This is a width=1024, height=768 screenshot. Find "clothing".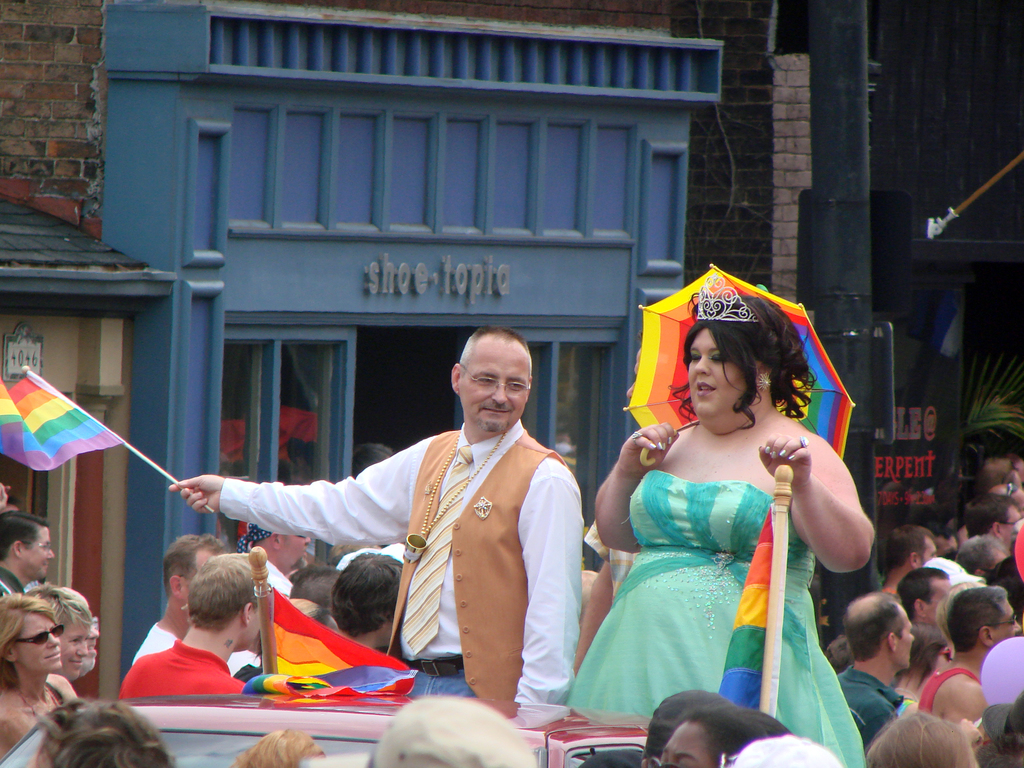
Bounding box: 207/381/588/713.
